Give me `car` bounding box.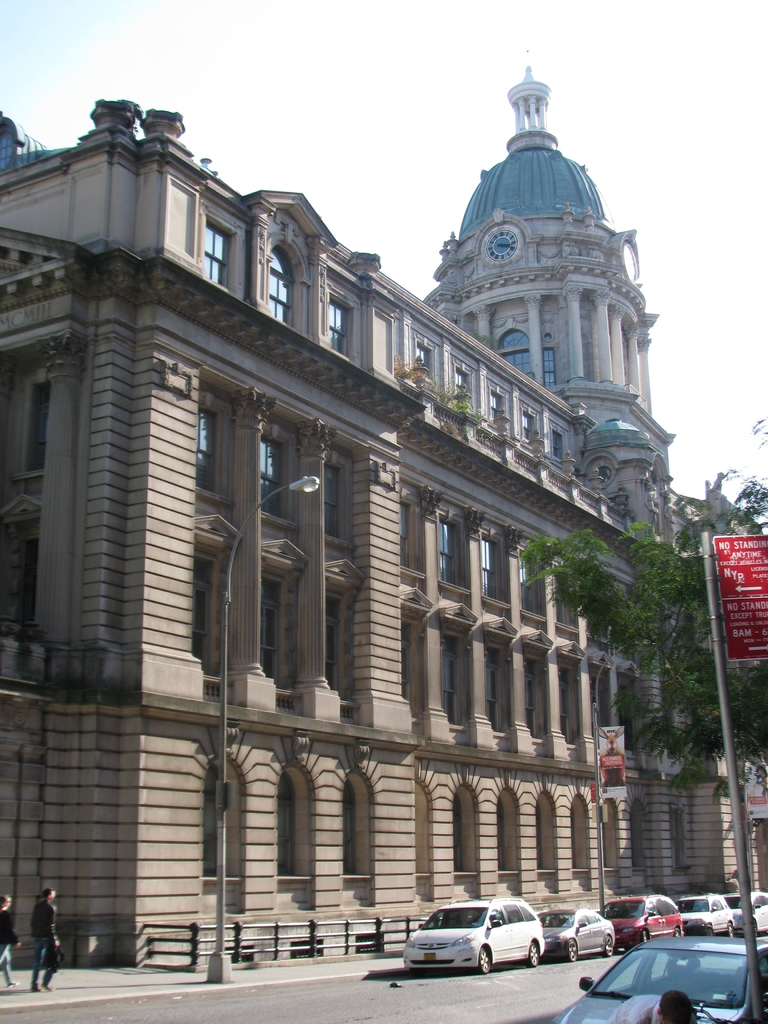
box=[397, 892, 548, 976].
